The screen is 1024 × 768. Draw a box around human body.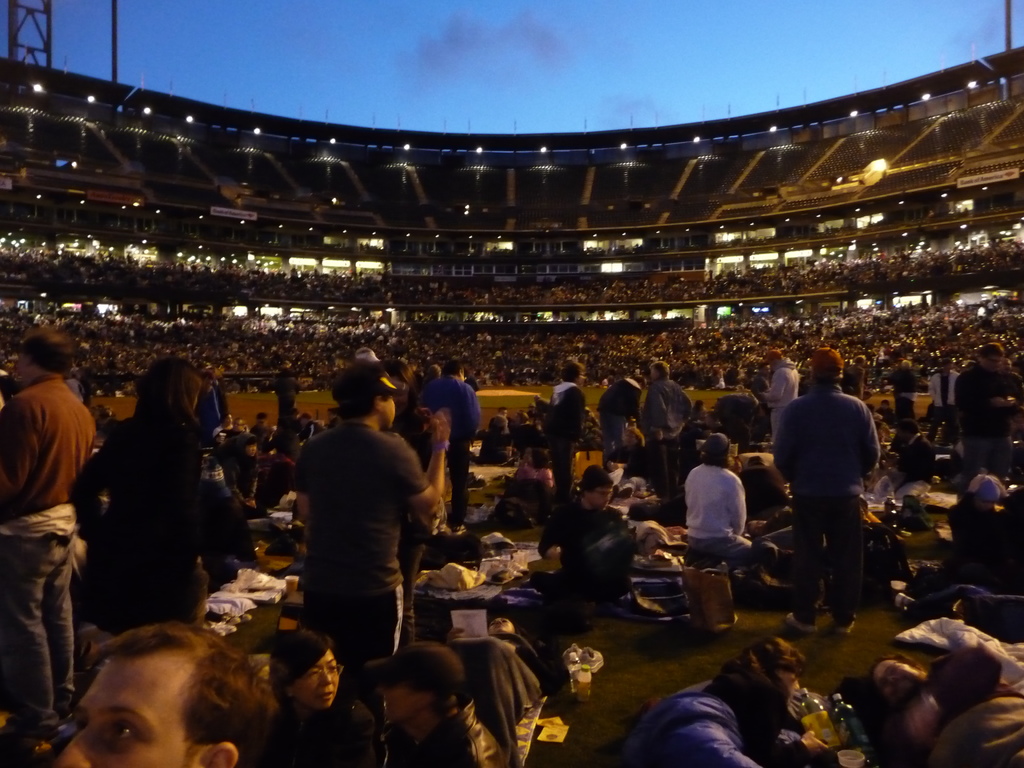
[913,268,942,278].
